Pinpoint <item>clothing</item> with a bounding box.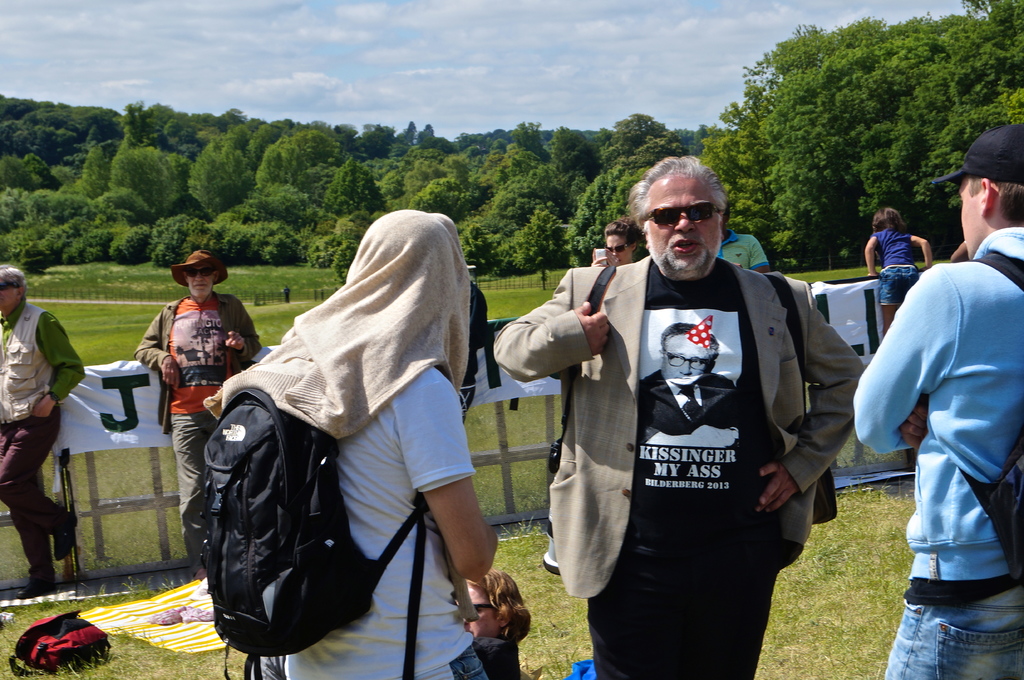
x1=0, y1=297, x2=85, y2=578.
